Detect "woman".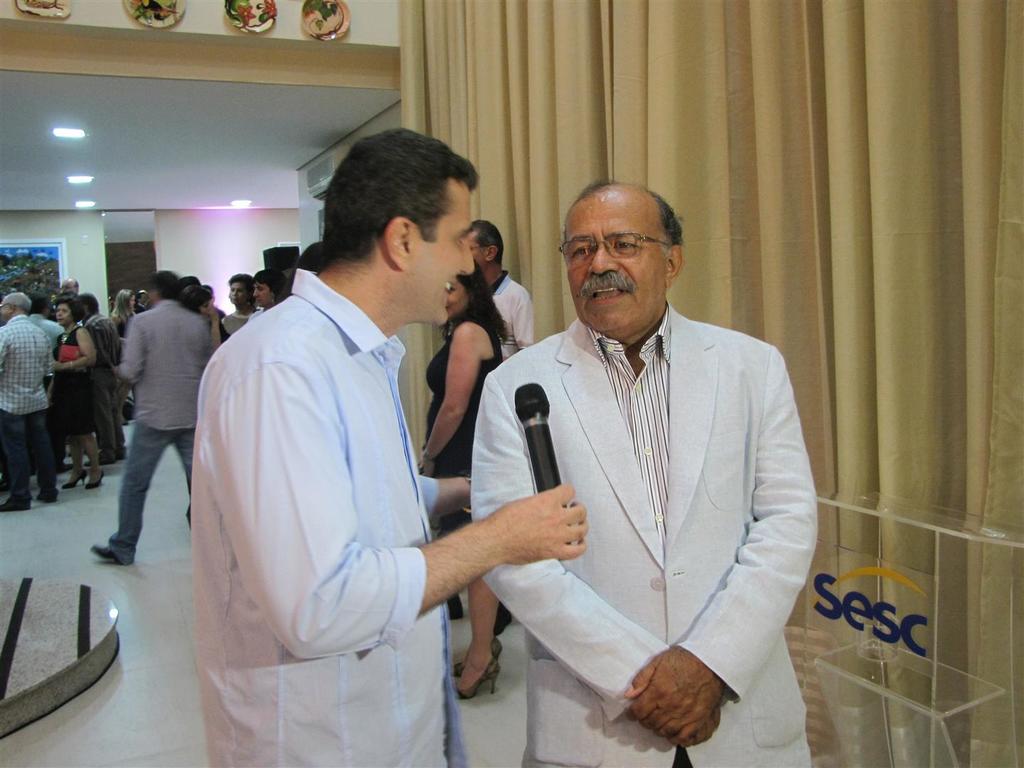
Detected at left=253, top=264, right=290, bottom=314.
